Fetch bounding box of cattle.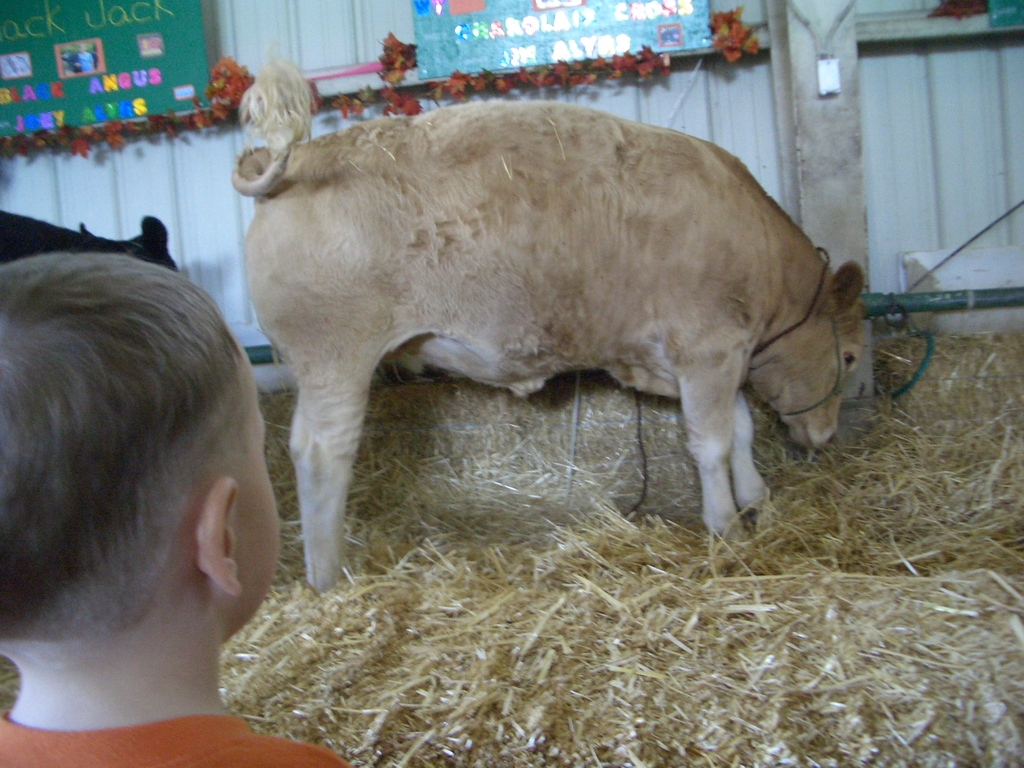
Bbox: [0,209,181,269].
